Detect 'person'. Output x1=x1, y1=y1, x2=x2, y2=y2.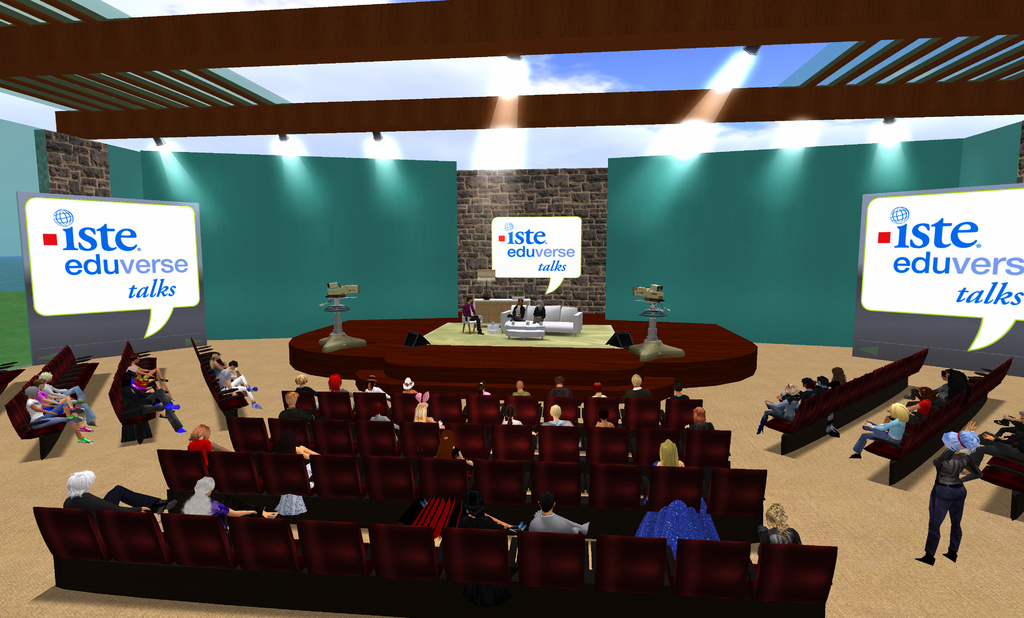
x1=530, y1=299, x2=546, y2=325.
